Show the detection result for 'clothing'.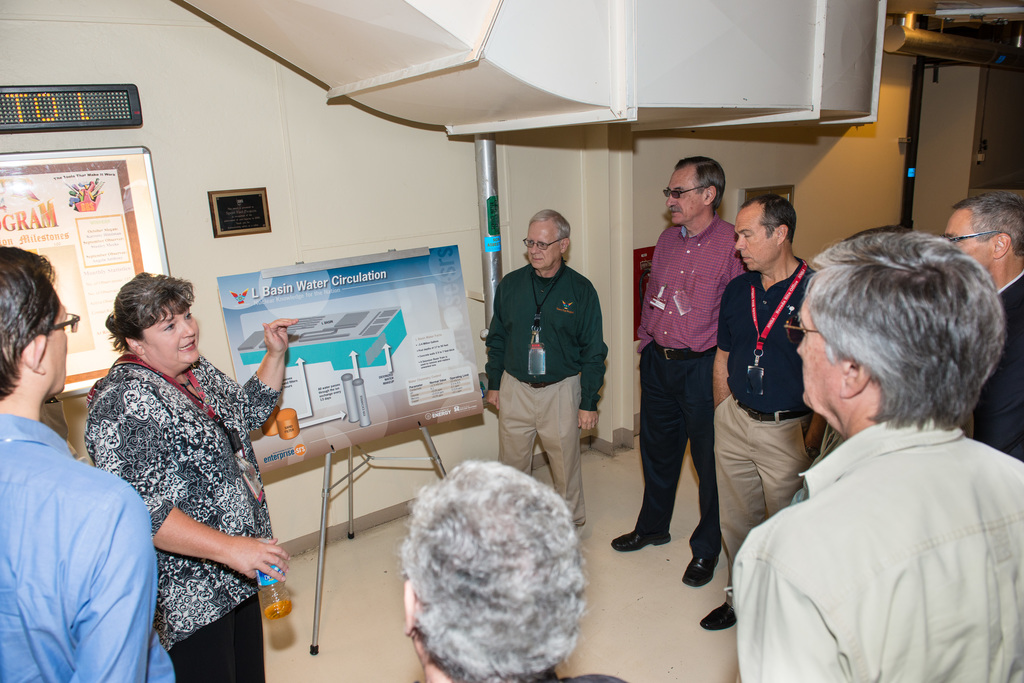
bbox(90, 333, 287, 673).
